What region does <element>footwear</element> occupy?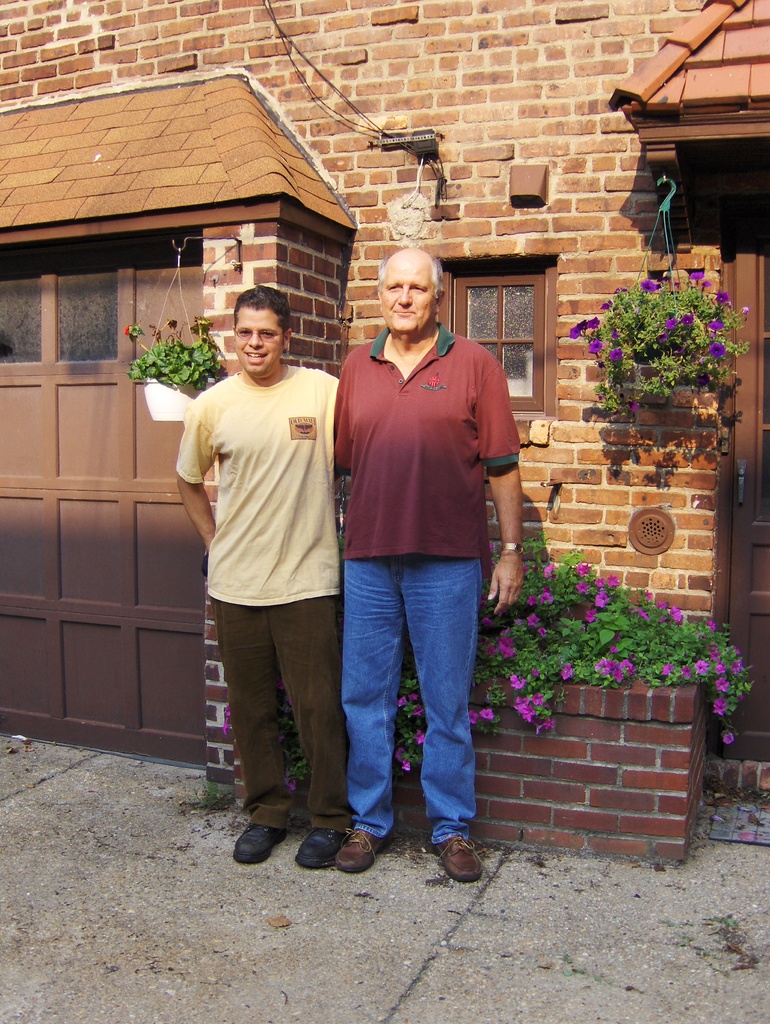
detection(334, 824, 383, 874).
